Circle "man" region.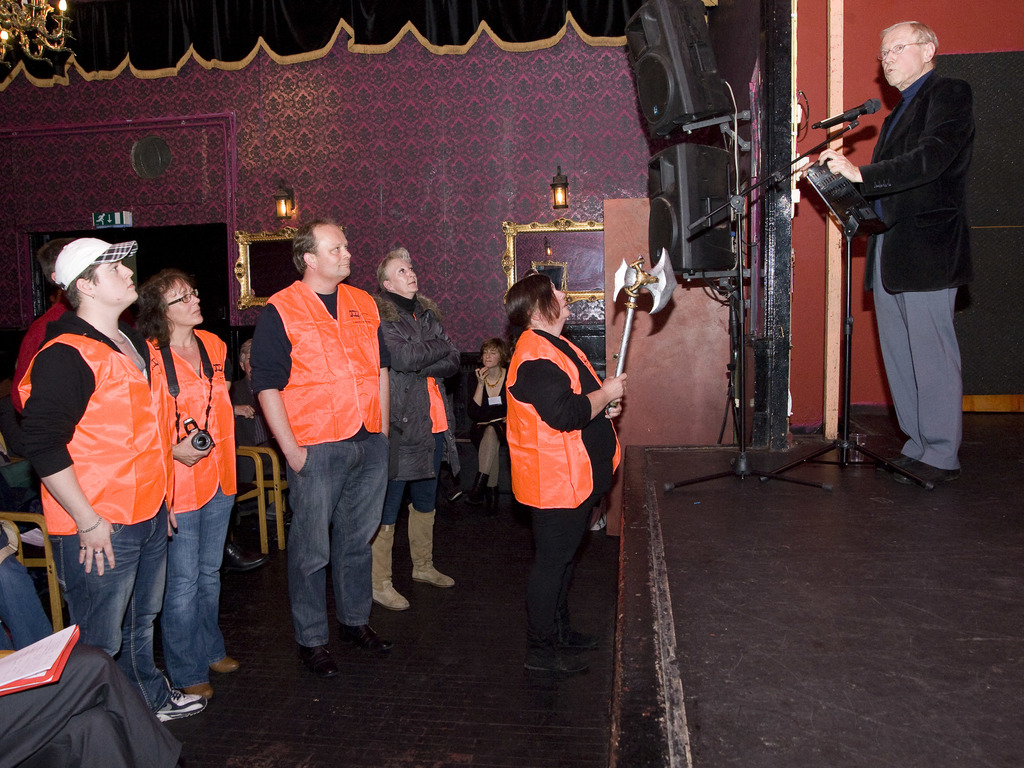
Region: Rect(25, 236, 216, 730).
